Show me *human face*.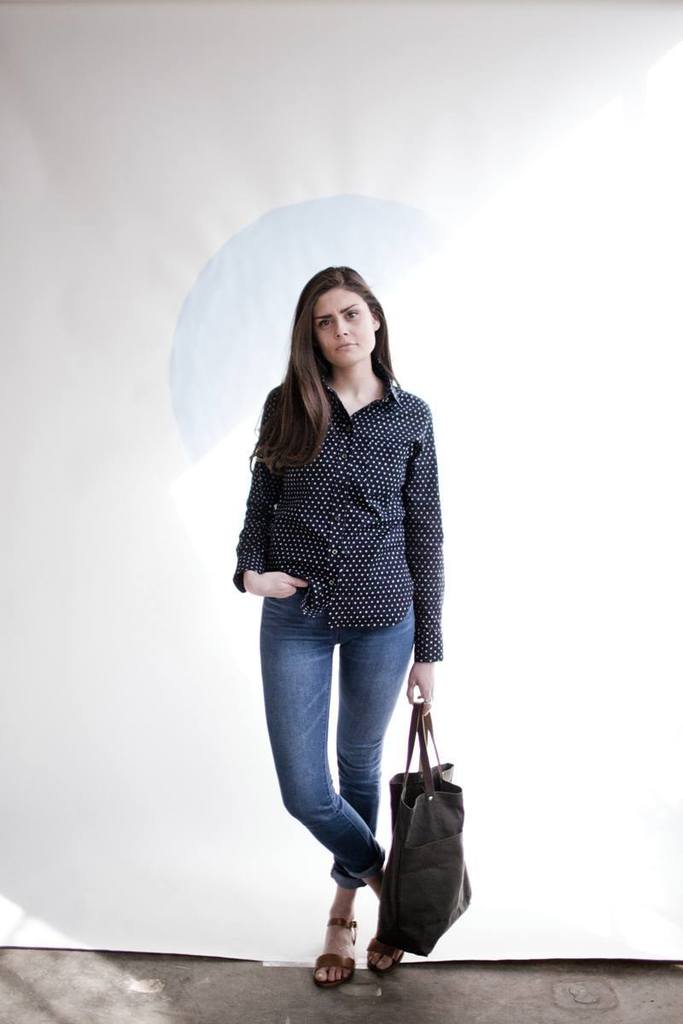
*human face* is here: box=[312, 272, 380, 376].
